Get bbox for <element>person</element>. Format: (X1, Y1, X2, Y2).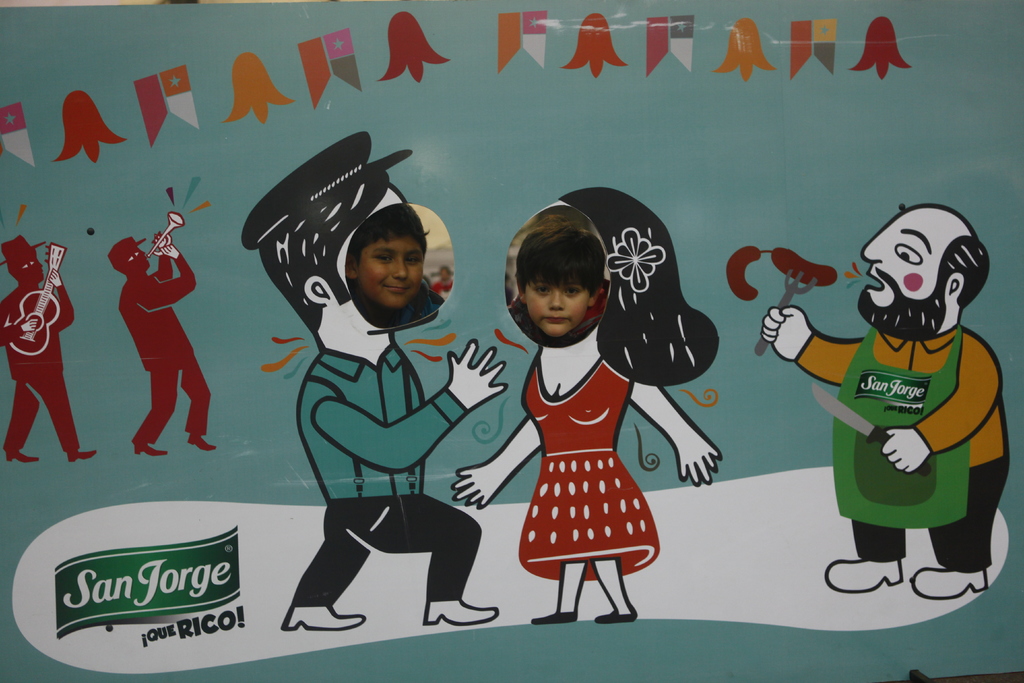
(109, 233, 216, 457).
